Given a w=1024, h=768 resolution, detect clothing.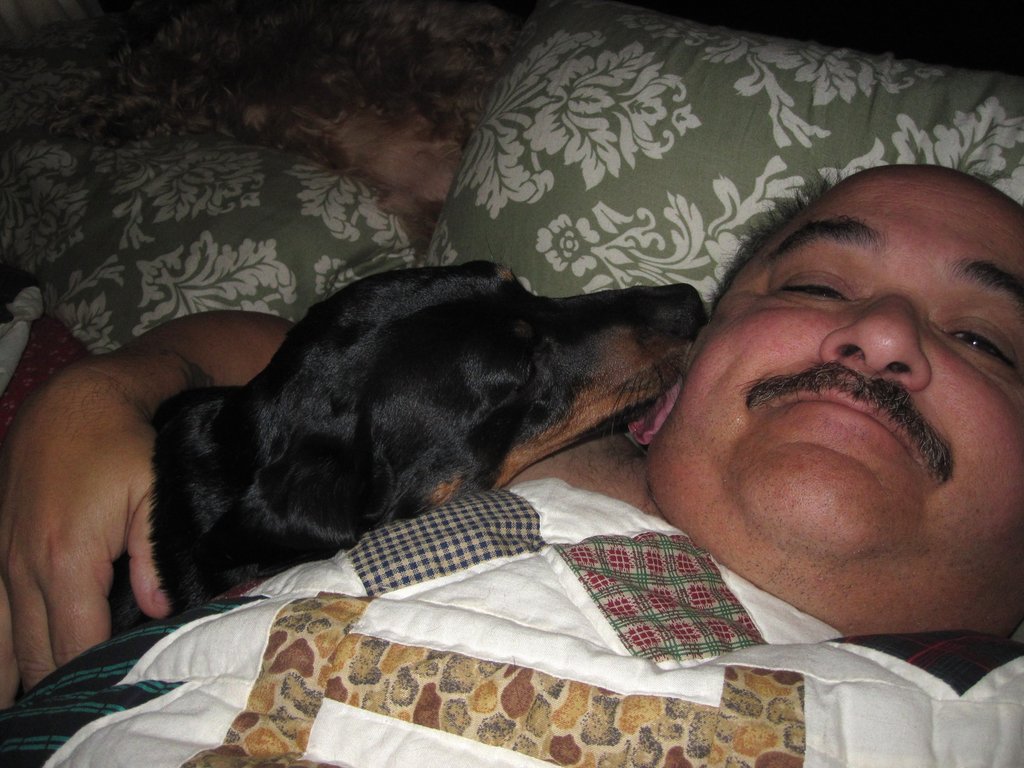
0, 471, 1023, 767.
